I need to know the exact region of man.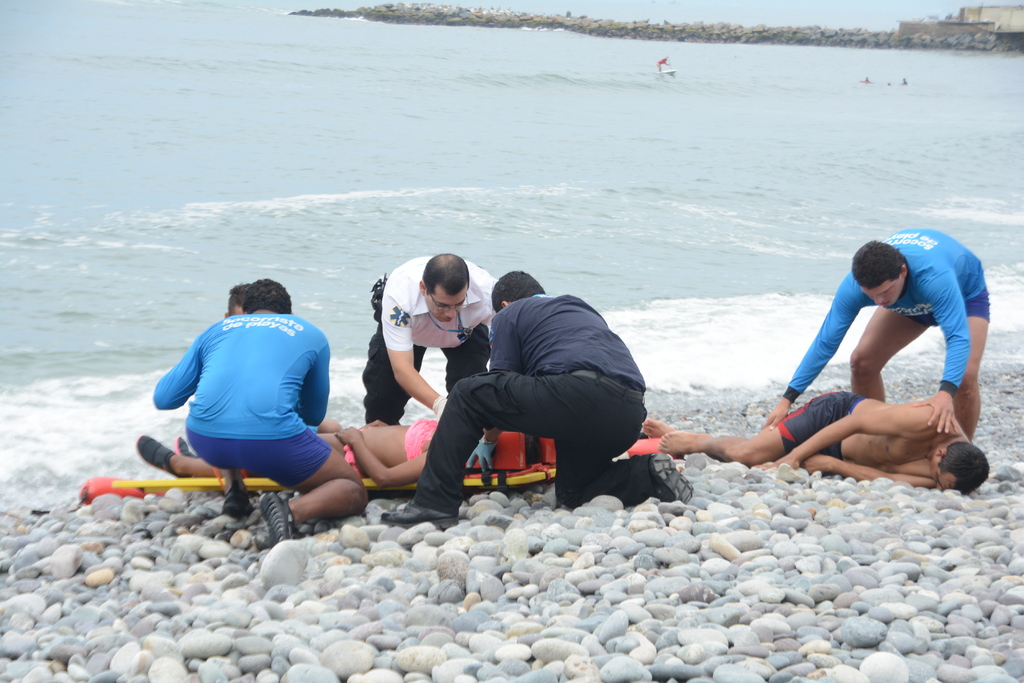
Region: box=[752, 243, 1002, 428].
